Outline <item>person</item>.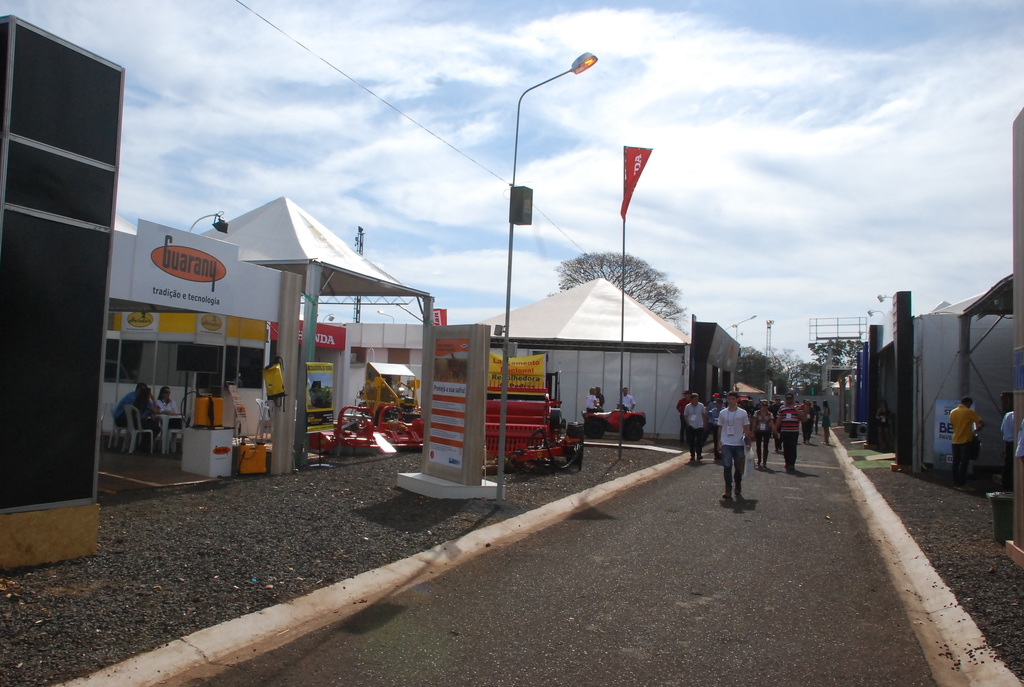
Outline: l=161, t=384, r=177, b=452.
